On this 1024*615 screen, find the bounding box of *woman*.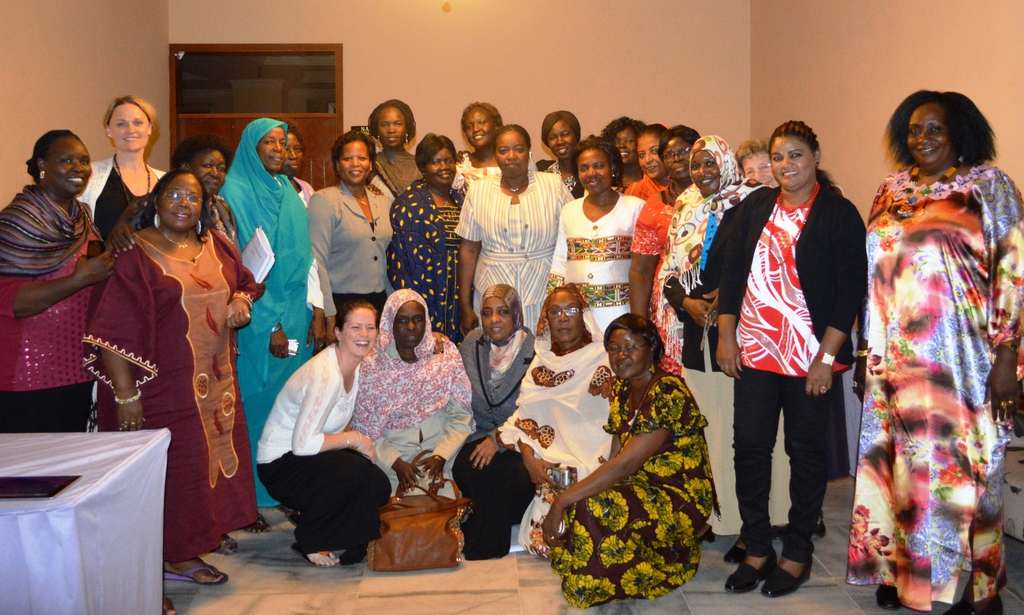
Bounding box: detection(552, 281, 732, 599).
